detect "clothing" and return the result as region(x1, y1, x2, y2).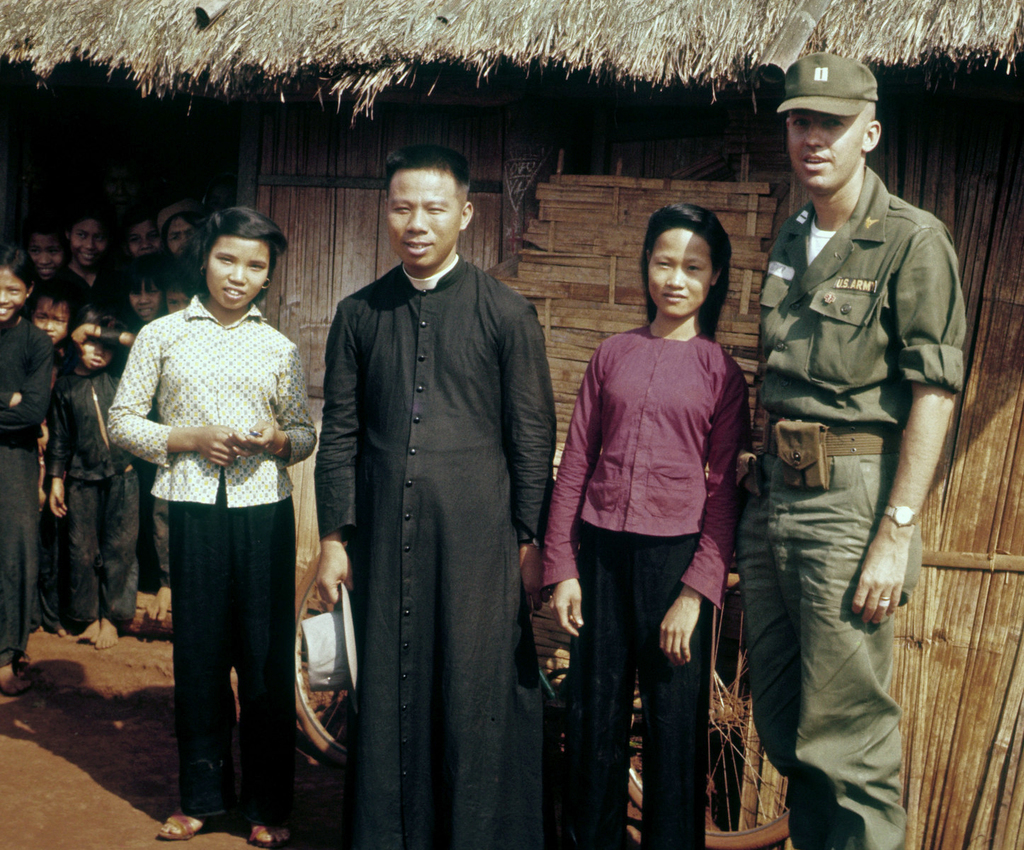
region(537, 317, 717, 848).
